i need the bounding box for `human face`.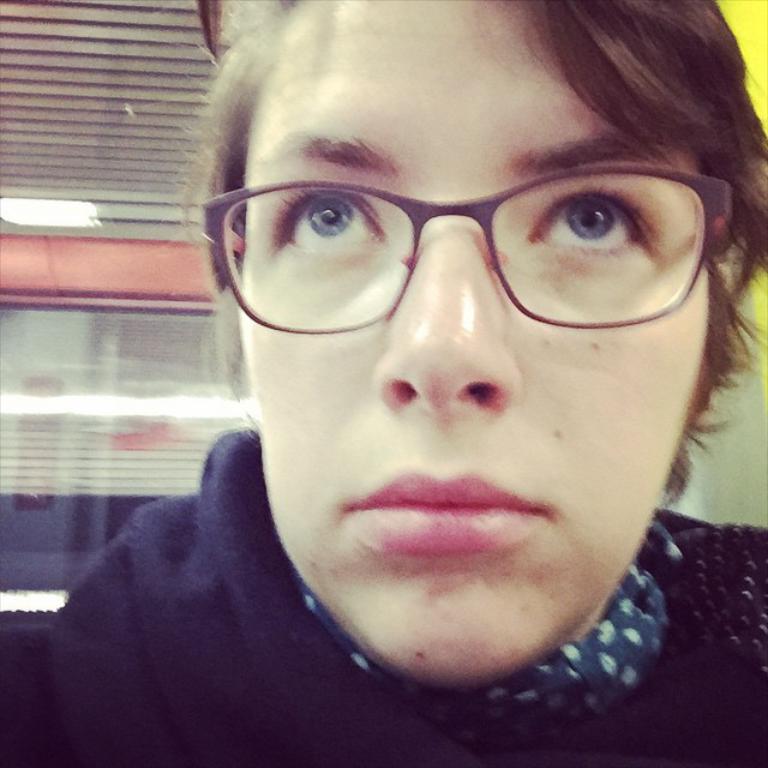
Here it is: Rect(234, 4, 715, 690).
